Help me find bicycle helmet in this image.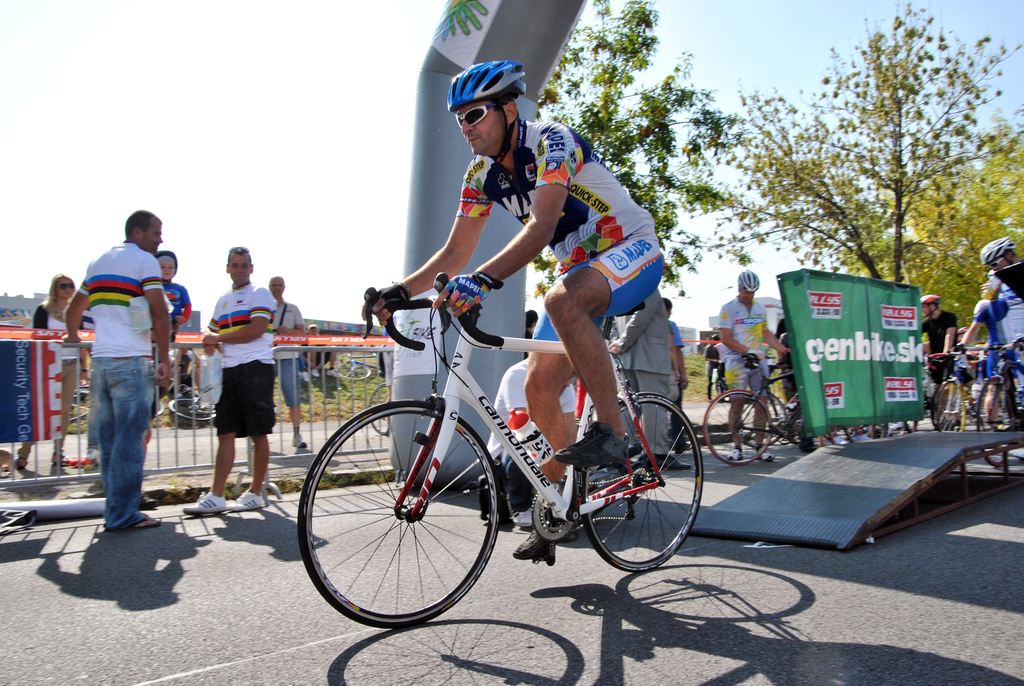
Found it: rect(454, 58, 529, 183).
